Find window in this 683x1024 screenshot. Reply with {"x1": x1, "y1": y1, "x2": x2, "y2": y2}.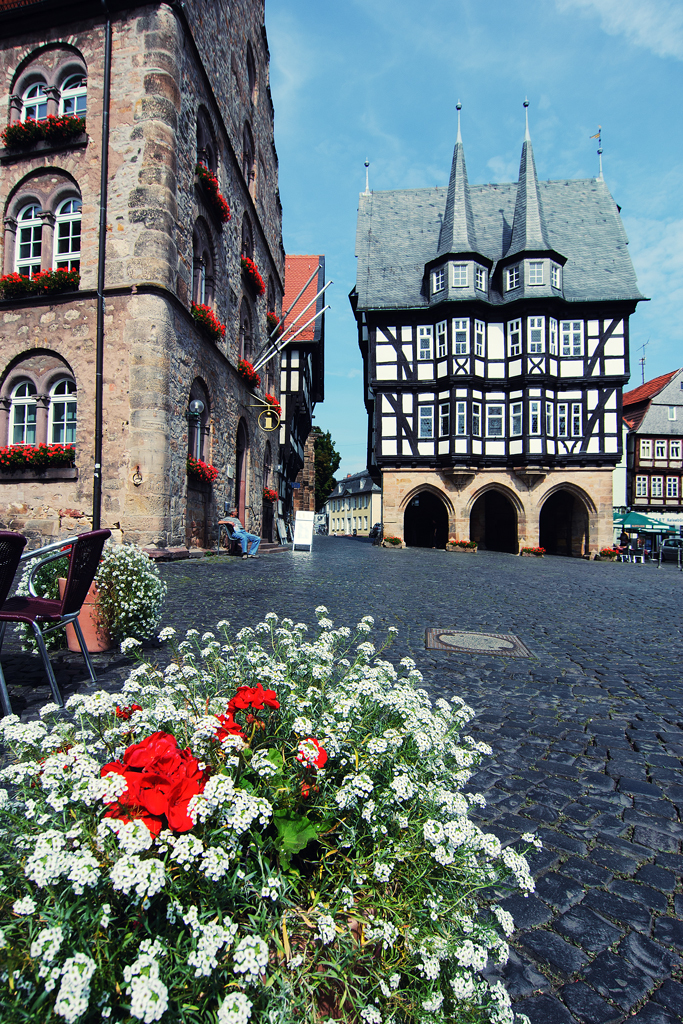
{"x1": 652, "y1": 437, "x2": 670, "y2": 458}.
